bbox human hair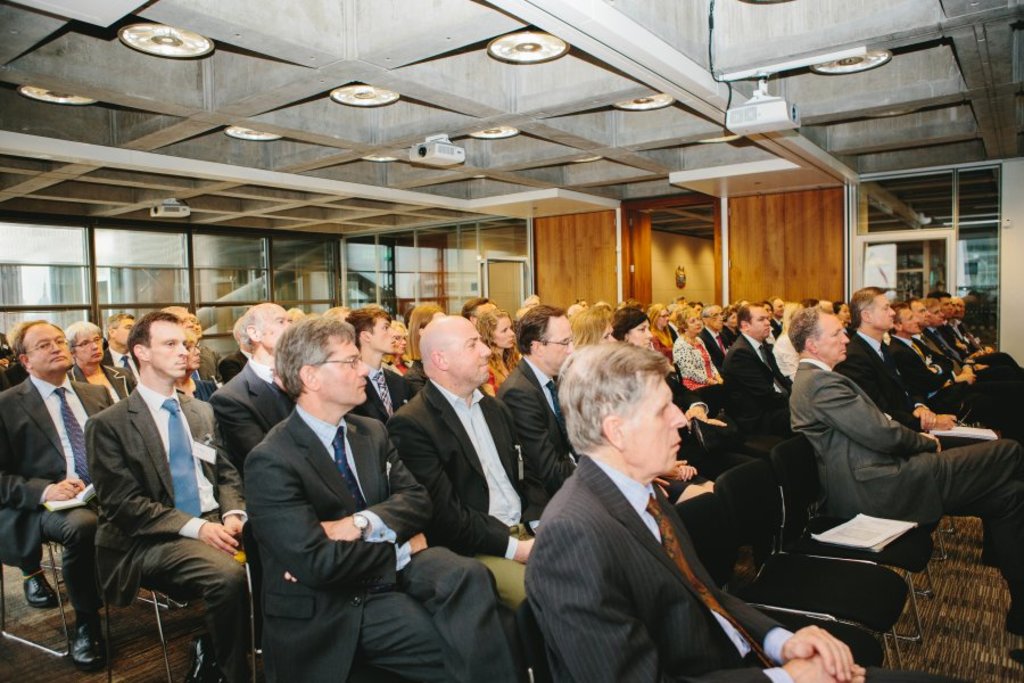
<bbox>553, 342, 676, 463</bbox>
